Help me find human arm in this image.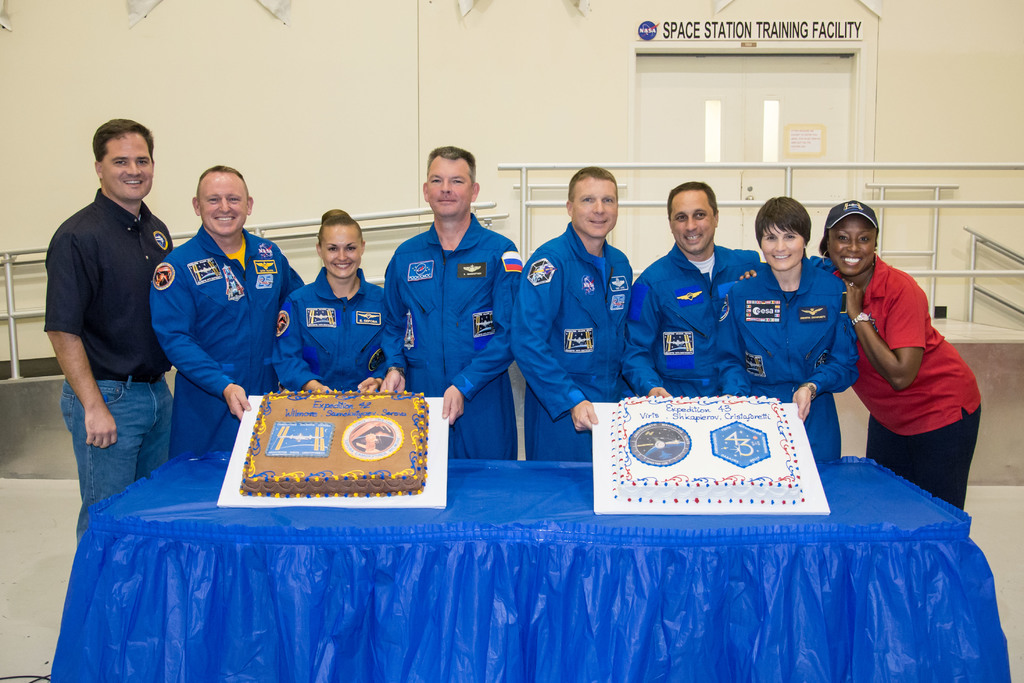
Found it: locate(783, 276, 870, 434).
